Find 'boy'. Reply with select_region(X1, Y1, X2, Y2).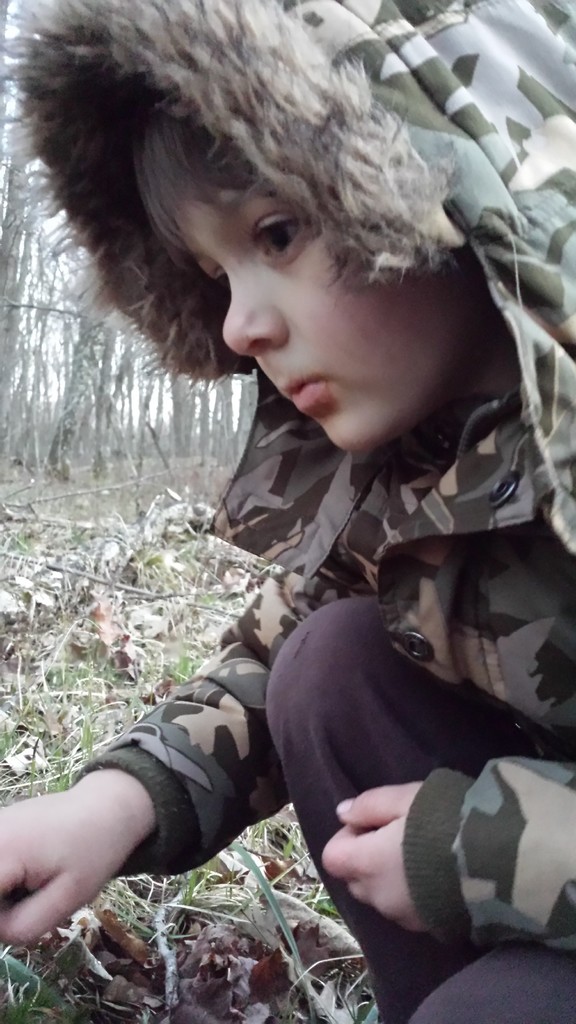
select_region(0, 0, 575, 1023).
